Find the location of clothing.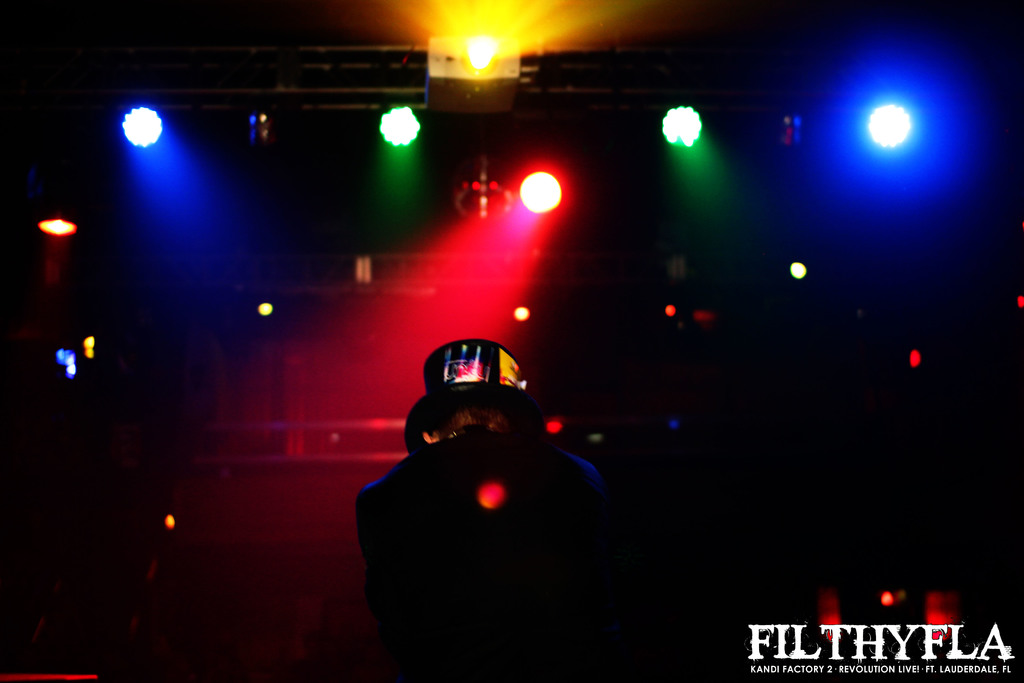
Location: 350 450 609 613.
